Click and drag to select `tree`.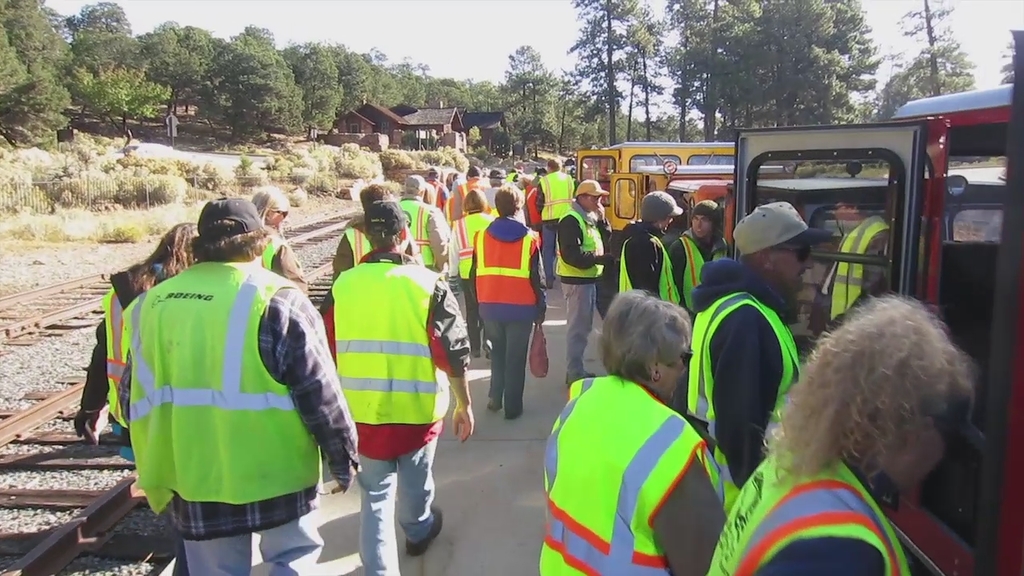
Selection: bbox(570, 0, 638, 102).
